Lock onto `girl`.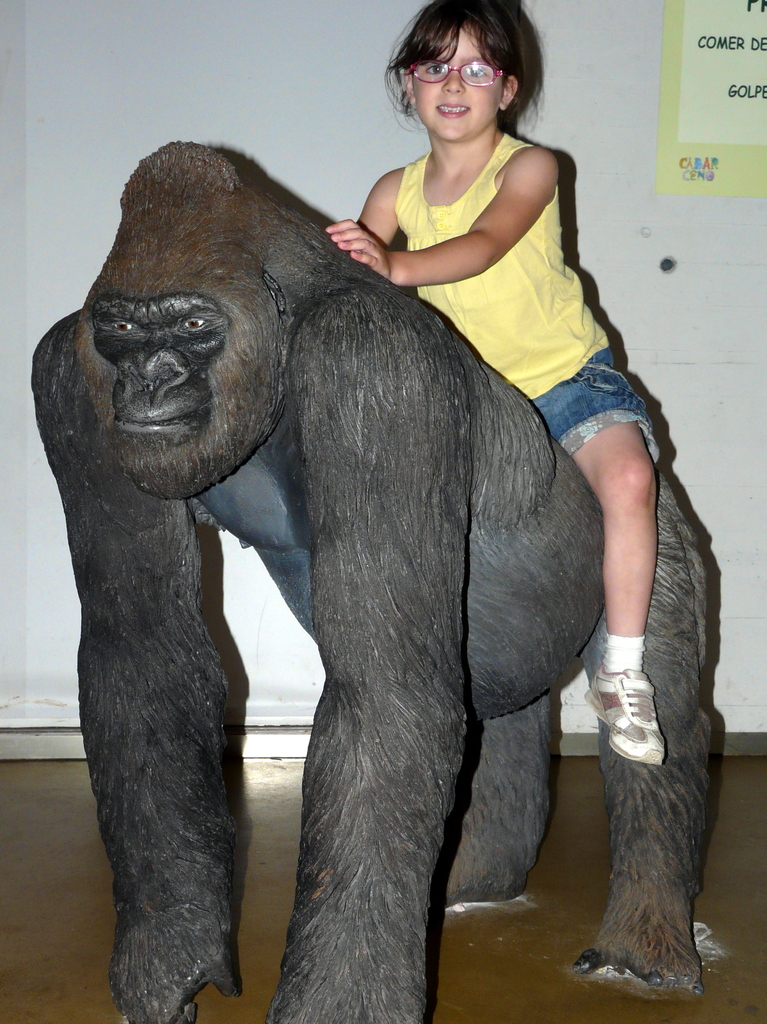
Locked: left=322, top=3, right=661, bottom=760.
